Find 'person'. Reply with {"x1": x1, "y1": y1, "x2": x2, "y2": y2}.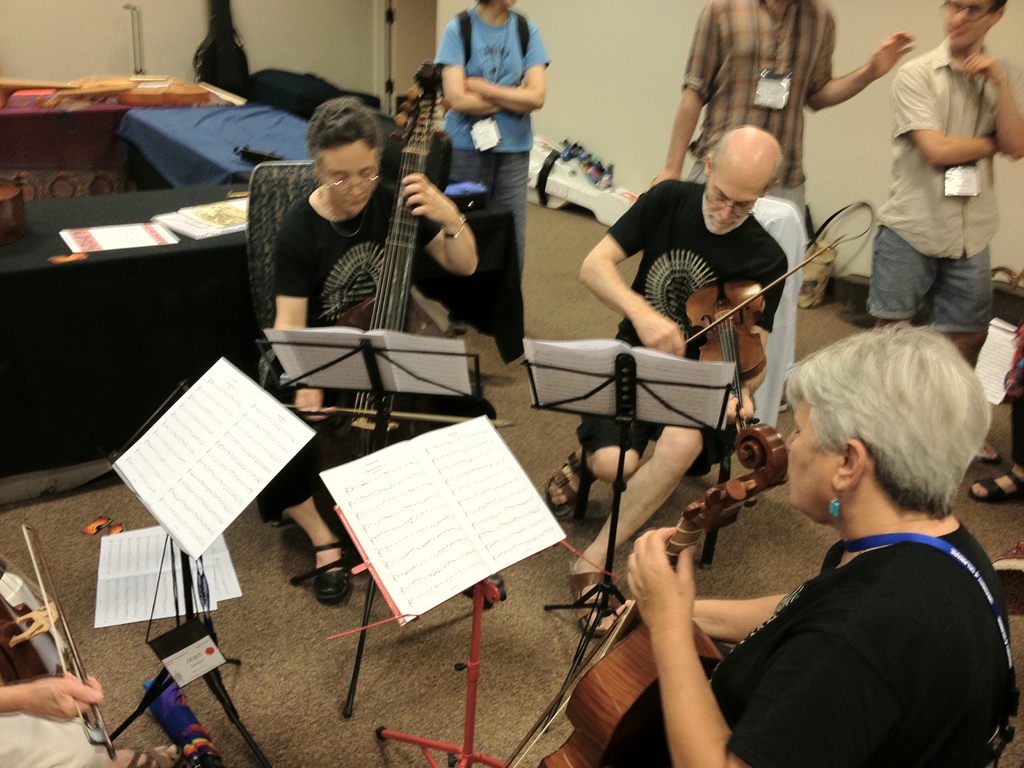
{"x1": 257, "y1": 98, "x2": 481, "y2": 615}.
